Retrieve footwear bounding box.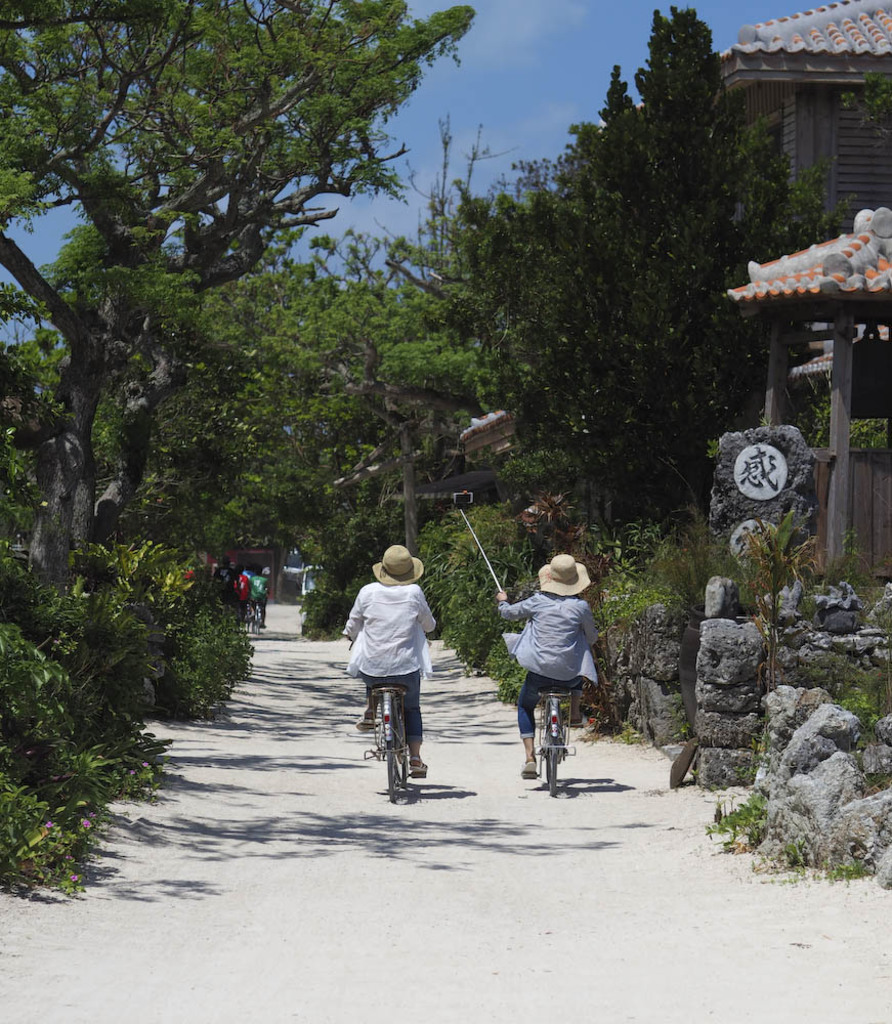
Bounding box: region(406, 760, 425, 770).
